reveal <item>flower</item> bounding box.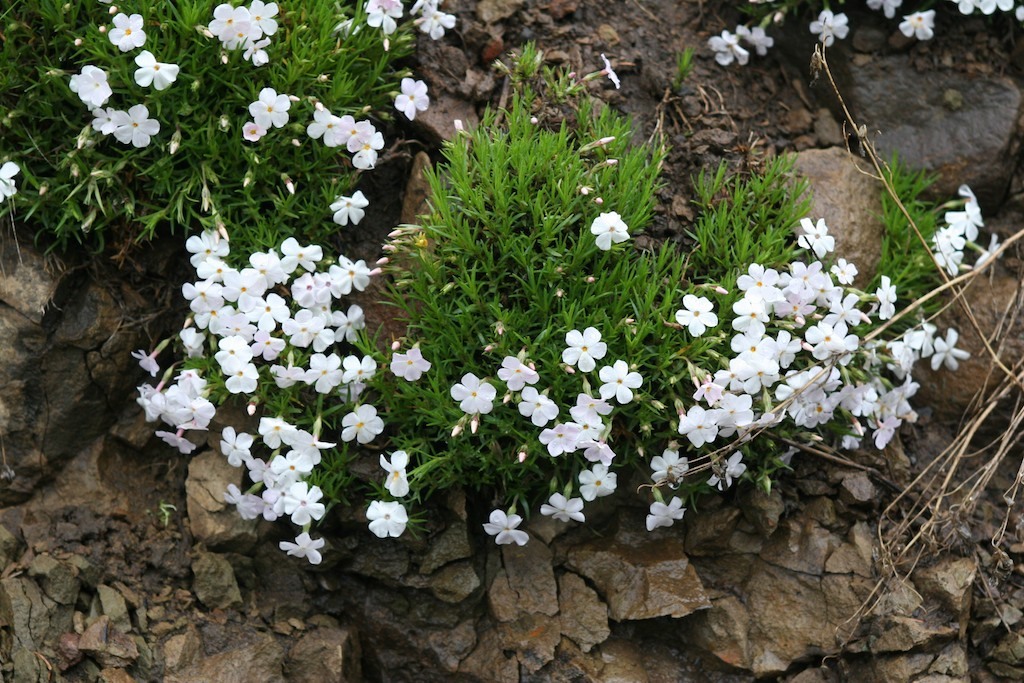
Revealed: 135/49/184/93.
